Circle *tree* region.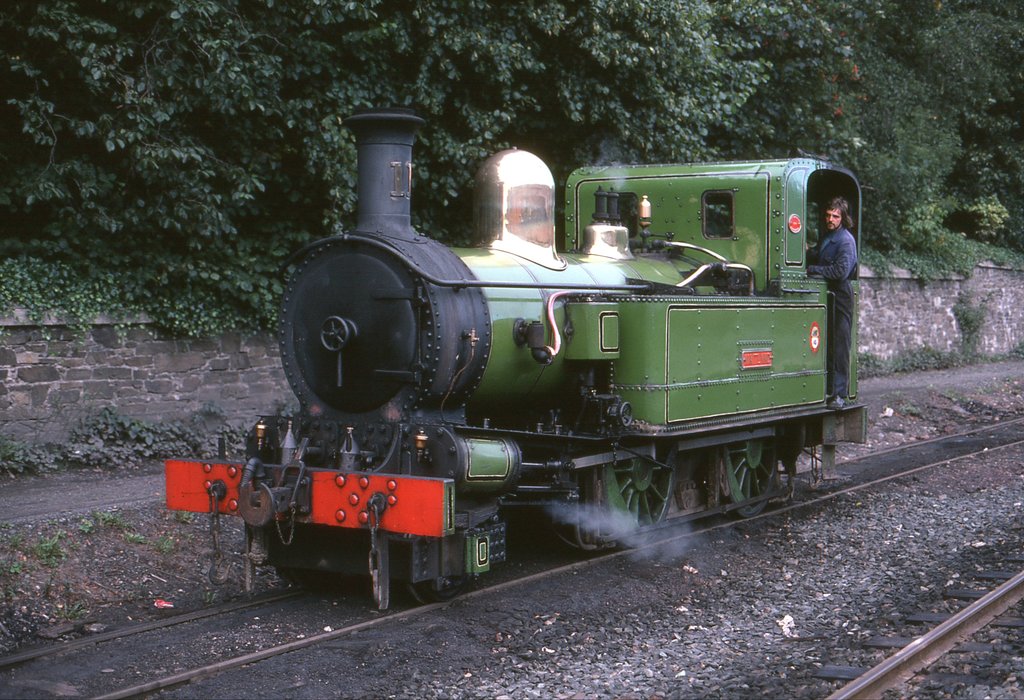
Region: box=[0, 0, 1023, 322].
